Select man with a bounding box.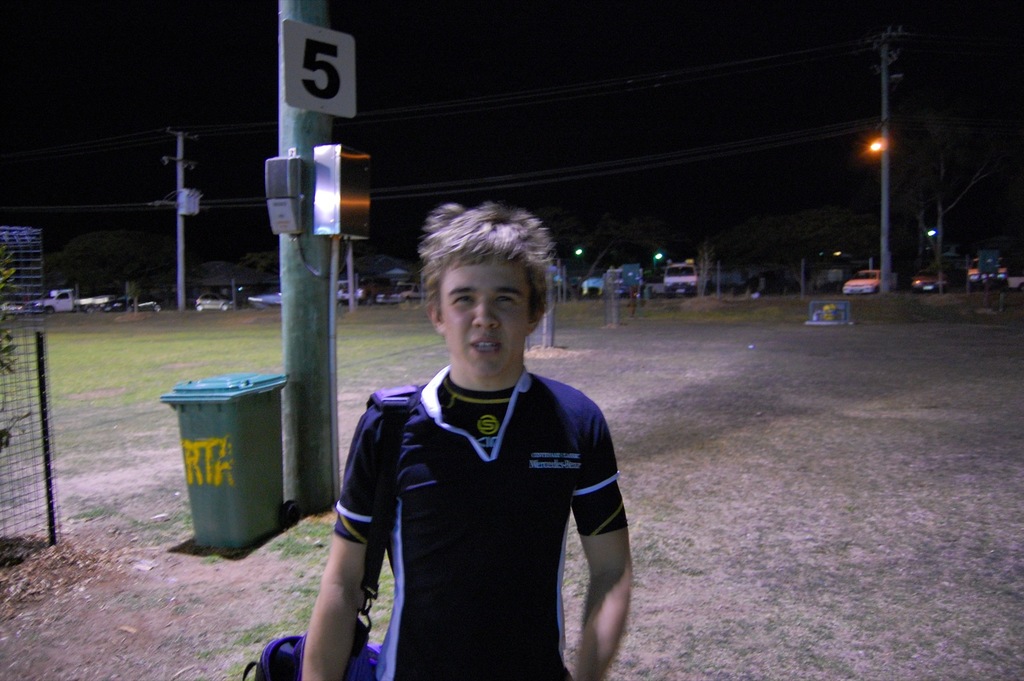
[left=303, top=205, right=636, bottom=670].
